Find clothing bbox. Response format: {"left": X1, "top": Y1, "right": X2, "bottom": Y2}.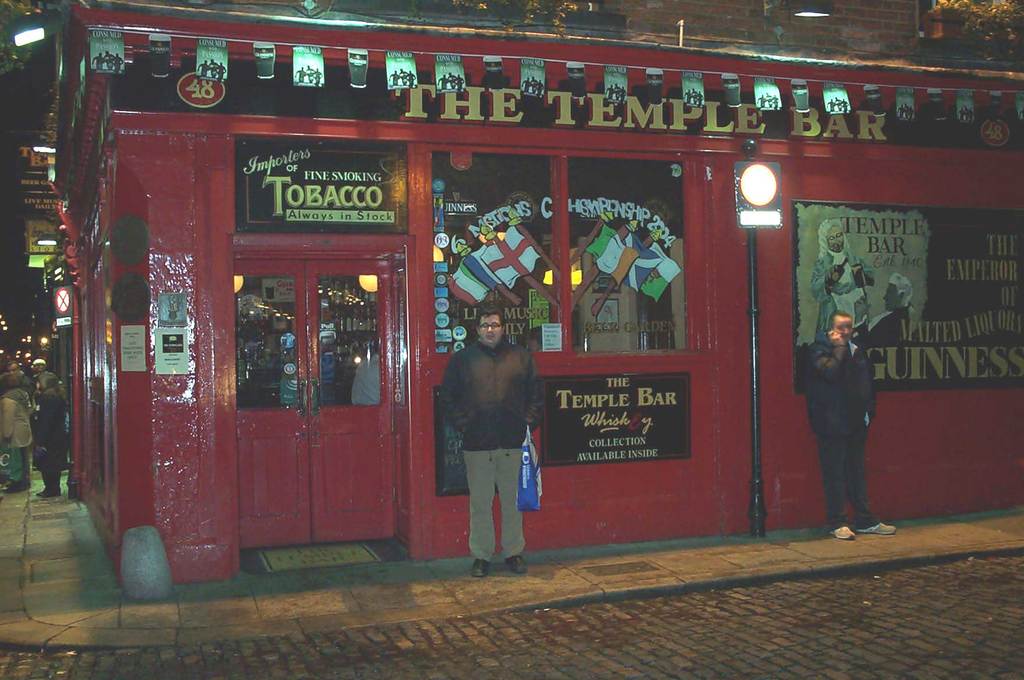
{"left": 292, "top": 73, "right": 306, "bottom": 81}.
